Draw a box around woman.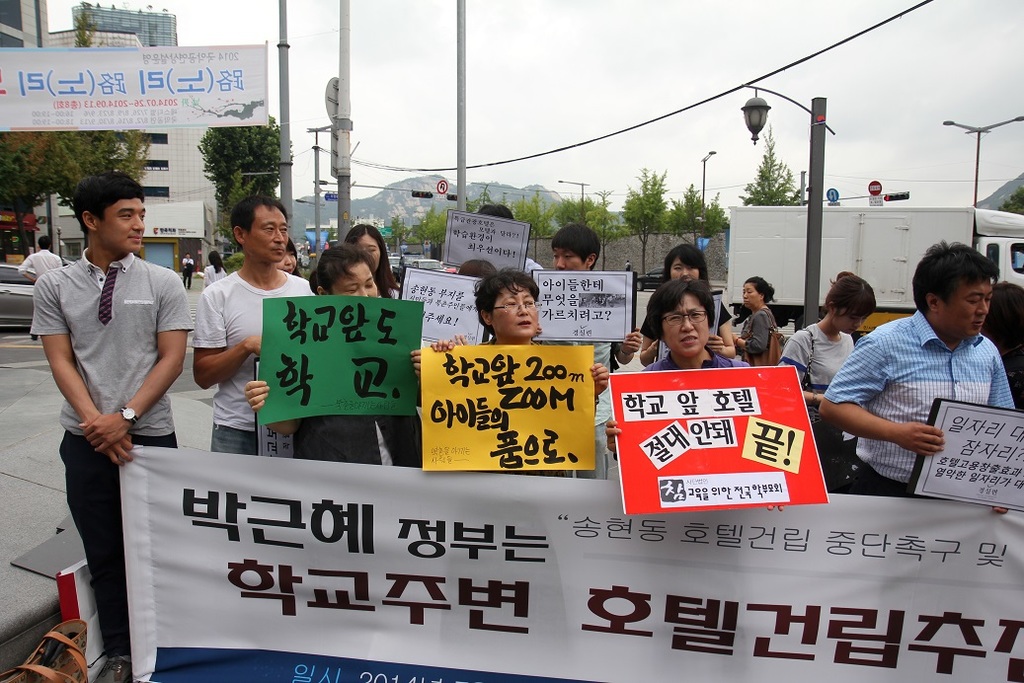
336, 223, 403, 298.
